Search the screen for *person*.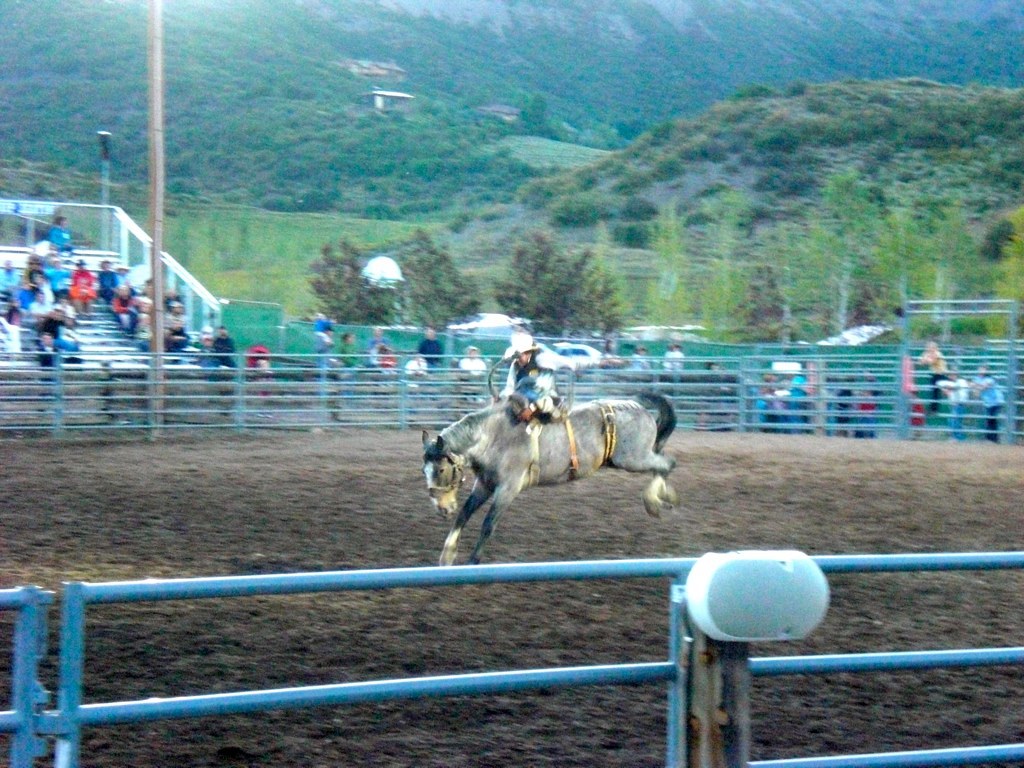
Found at left=599, top=326, right=622, bottom=379.
